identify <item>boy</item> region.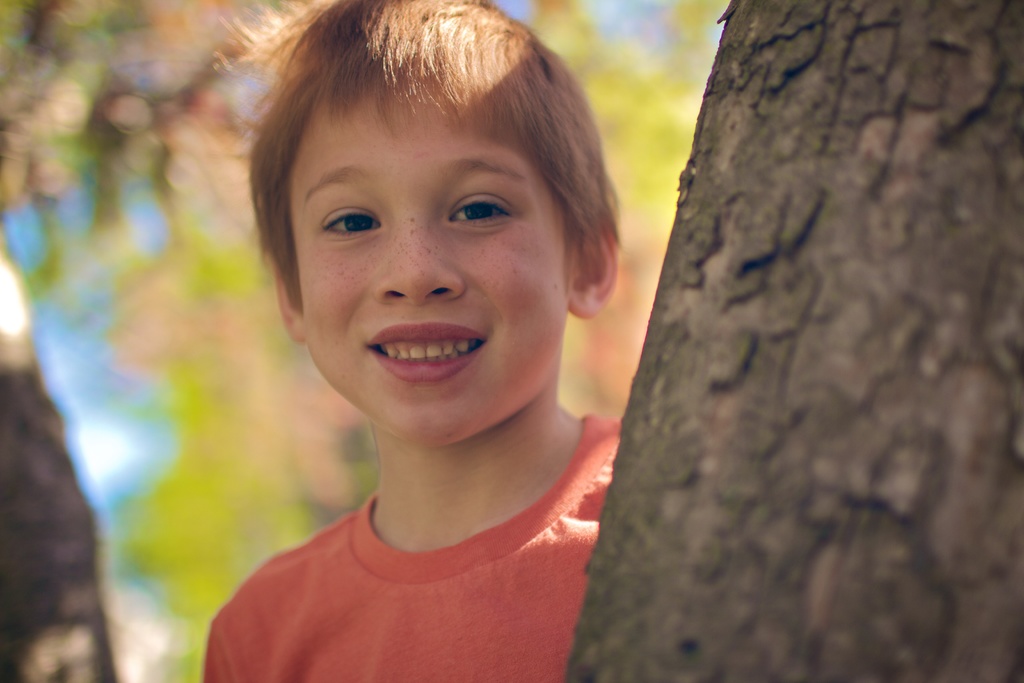
Region: bbox=[191, 0, 624, 682].
